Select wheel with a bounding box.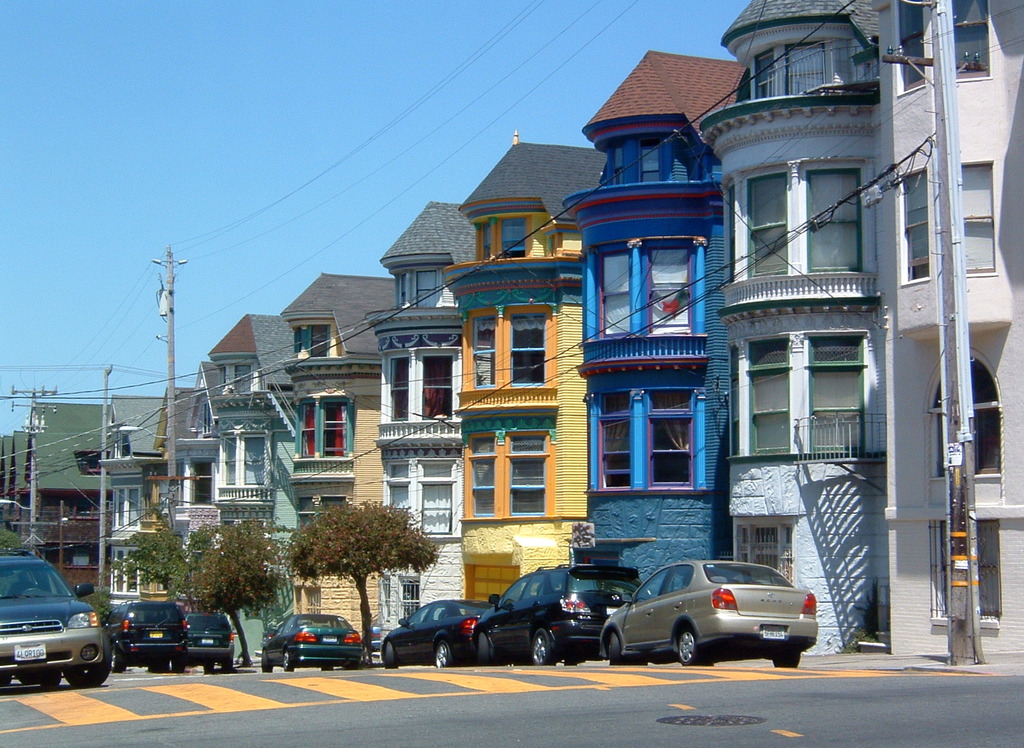
(282,648,299,677).
